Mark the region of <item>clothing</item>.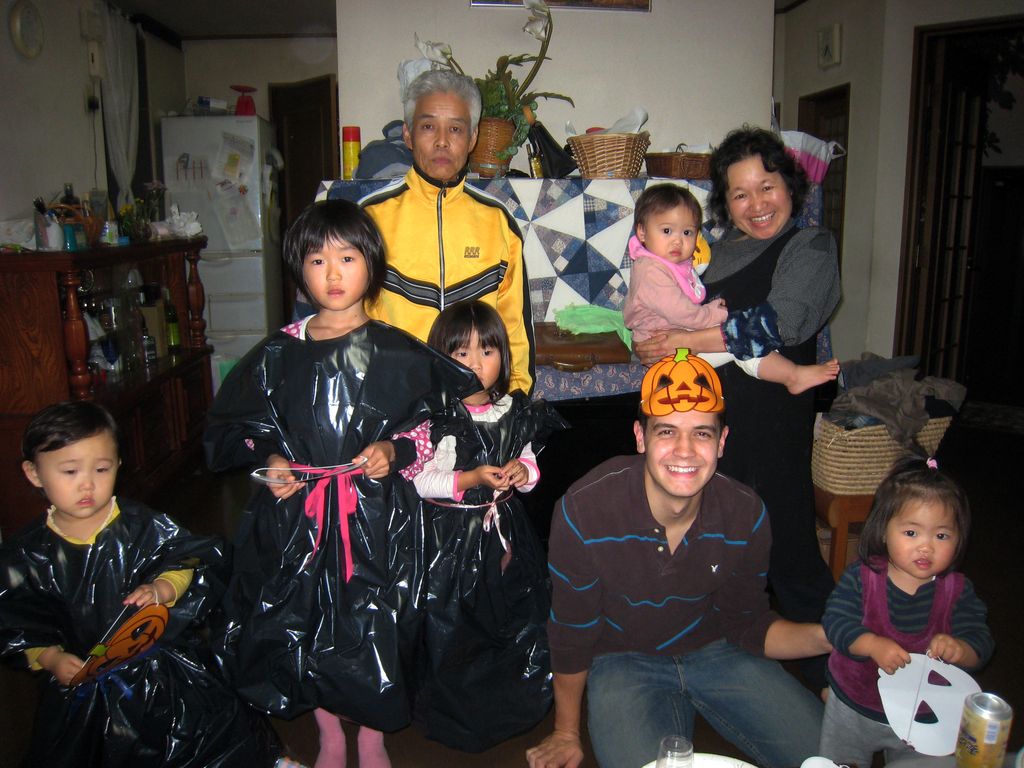
Region: (364, 159, 536, 393).
